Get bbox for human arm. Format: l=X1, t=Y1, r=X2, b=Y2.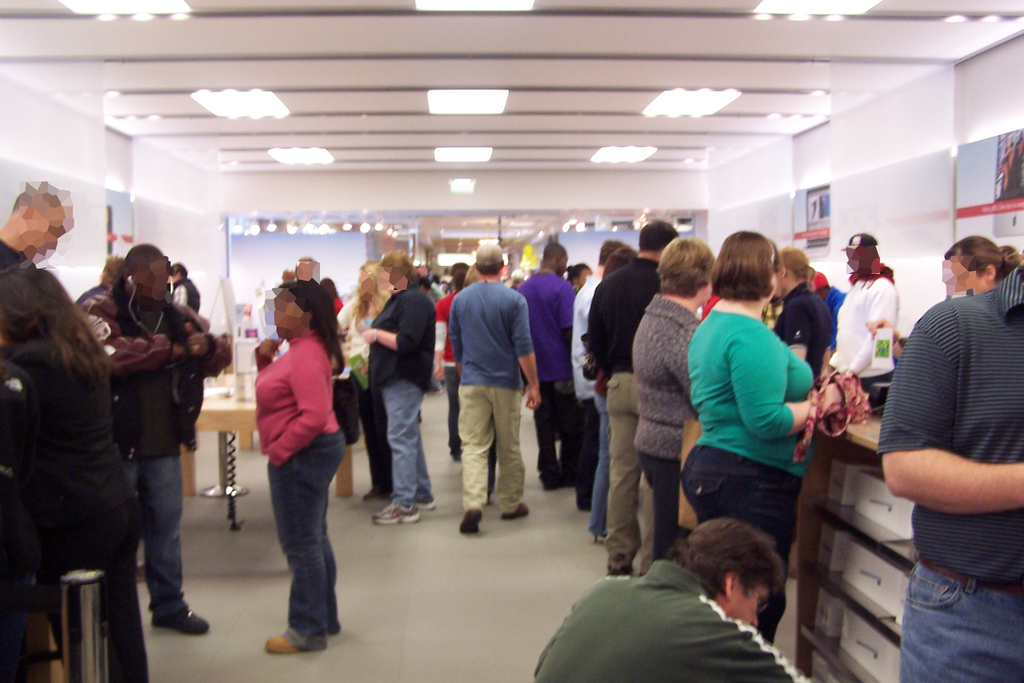
l=726, t=334, r=855, b=443.
